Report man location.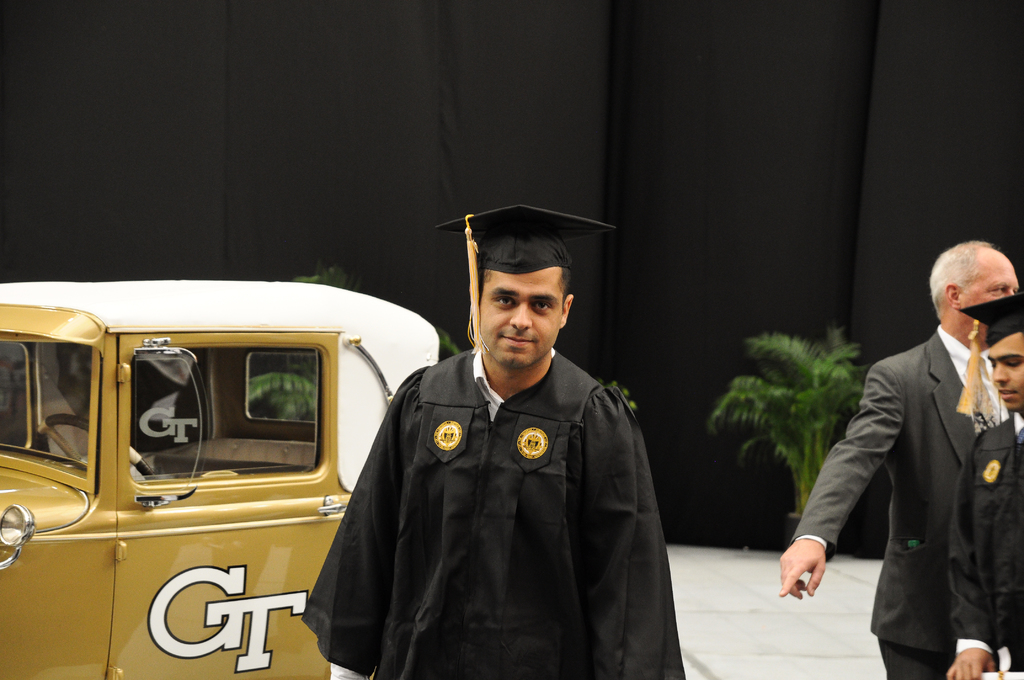
Report: x1=341 y1=215 x2=670 y2=679.
